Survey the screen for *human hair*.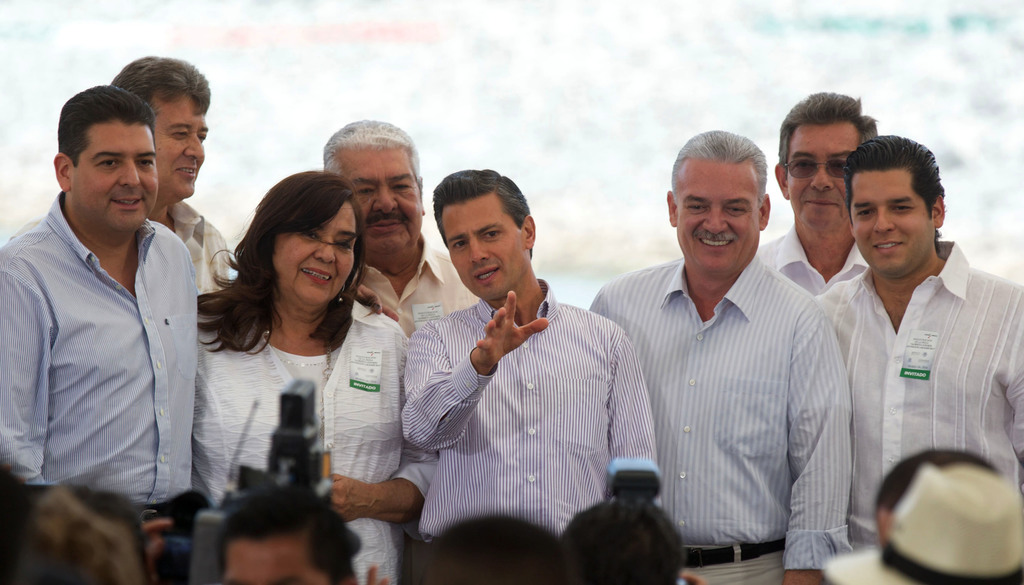
Survey found: {"left": 323, "top": 119, "right": 419, "bottom": 183}.
